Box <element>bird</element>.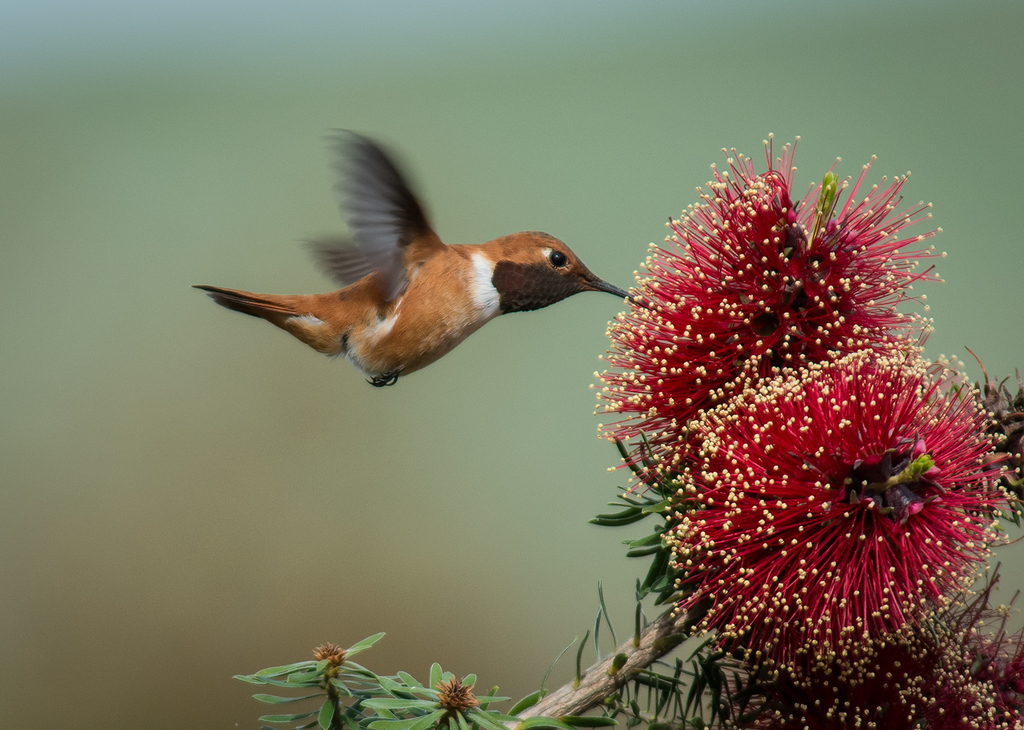
(x1=204, y1=160, x2=660, y2=403).
